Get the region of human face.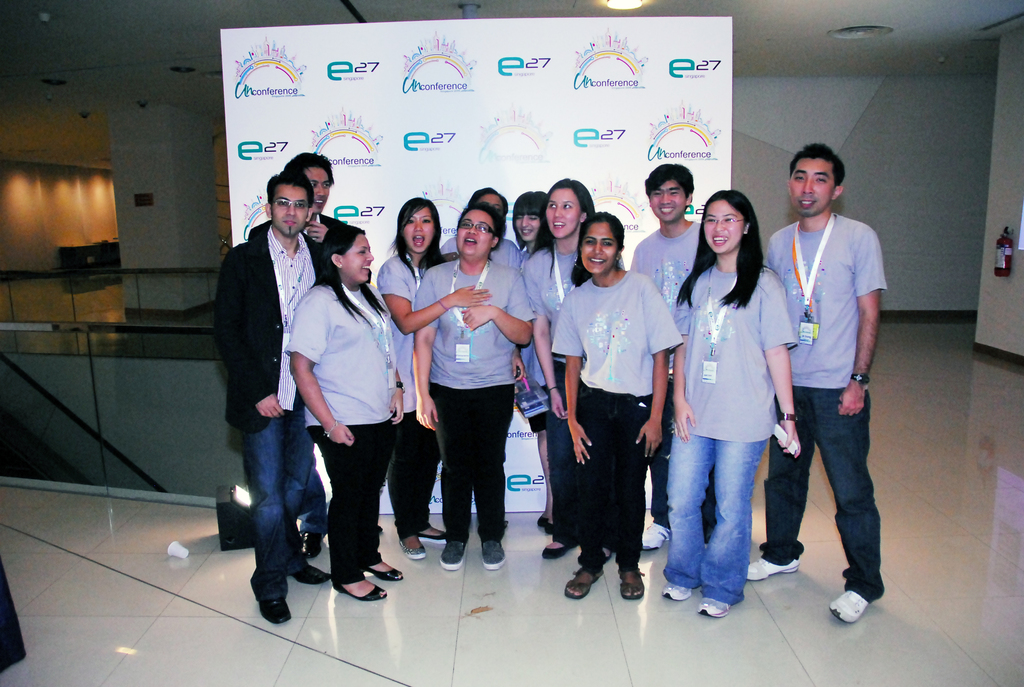
pyautogui.locateOnScreen(791, 158, 834, 218).
